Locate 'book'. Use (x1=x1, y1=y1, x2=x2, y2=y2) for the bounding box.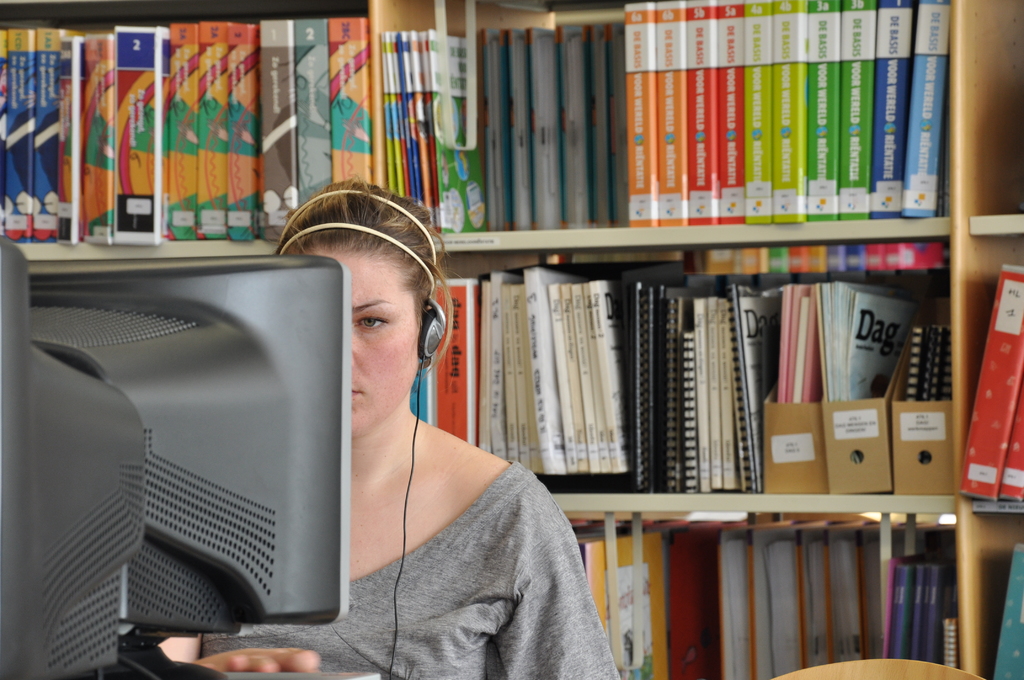
(x1=260, y1=14, x2=298, y2=245).
